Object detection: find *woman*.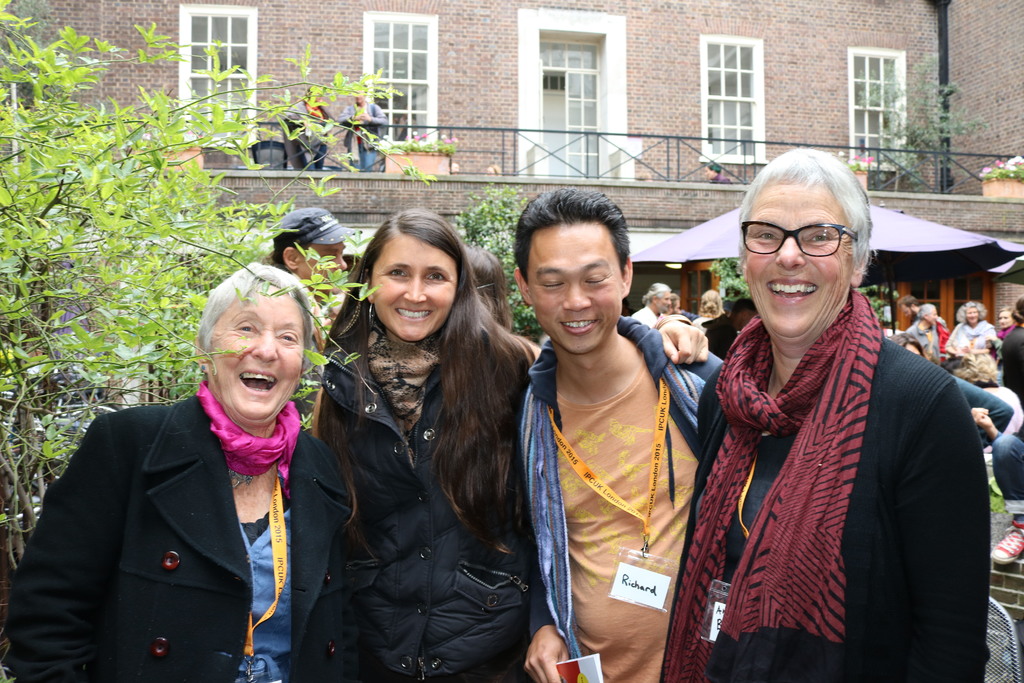
<region>305, 208, 568, 682</region>.
